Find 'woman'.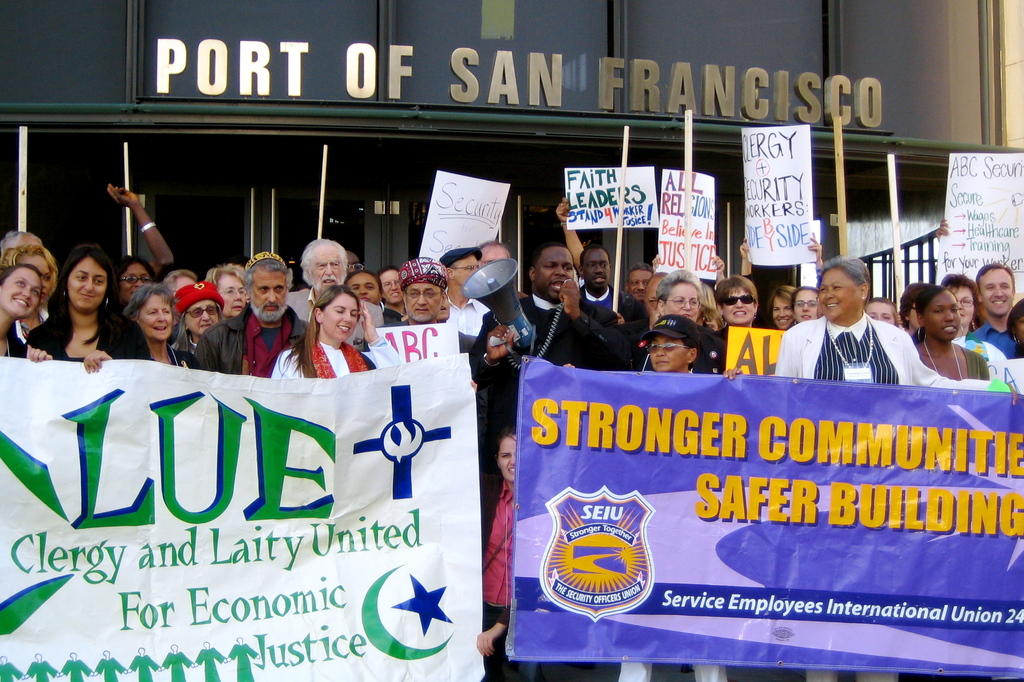
rect(637, 261, 718, 357).
